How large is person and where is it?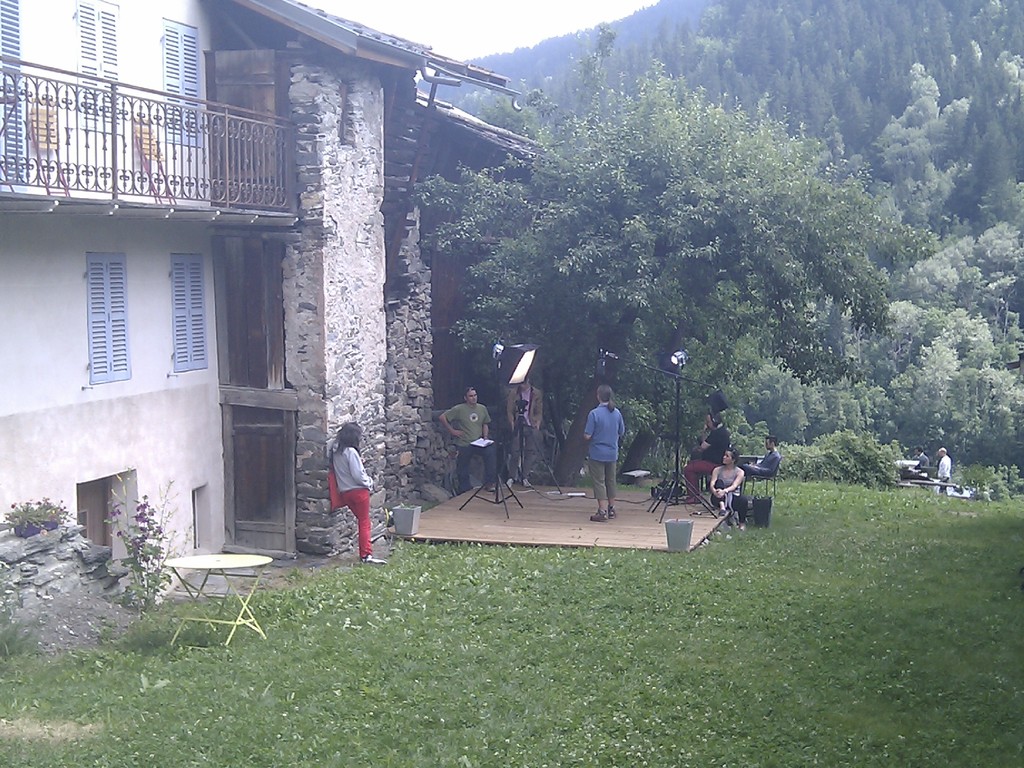
Bounding box: {"x1": 317, "y1": 413, "x2": 380, "y2": 559}.
